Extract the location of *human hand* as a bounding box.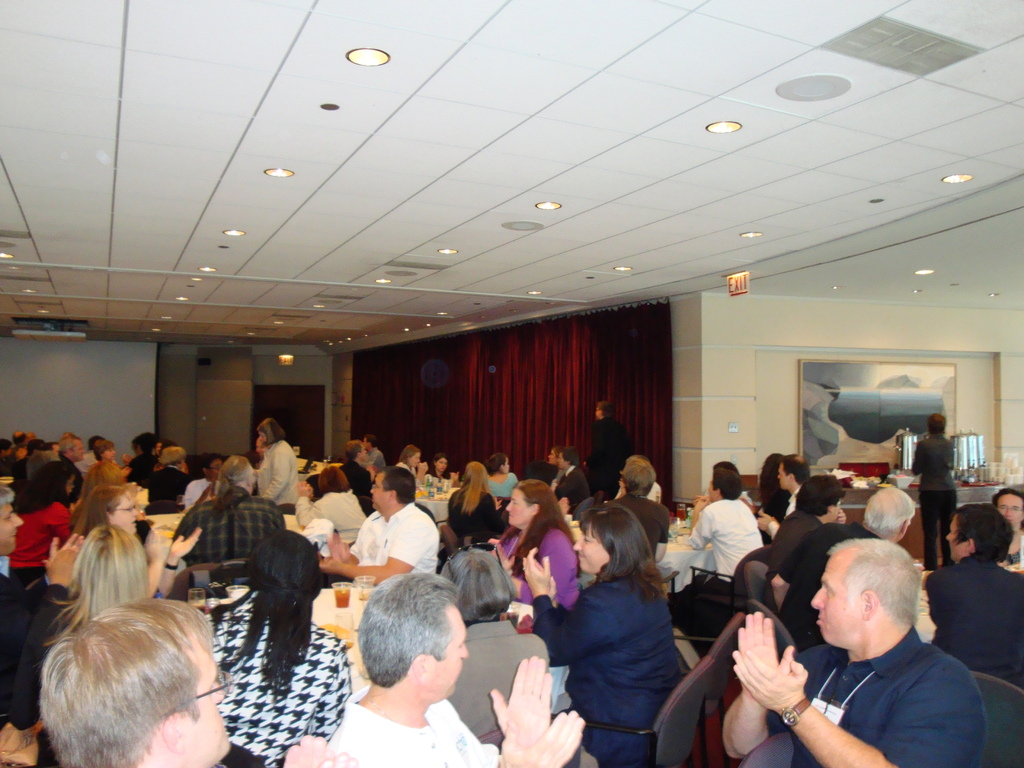
select_region(332, 534, 352, 555).
